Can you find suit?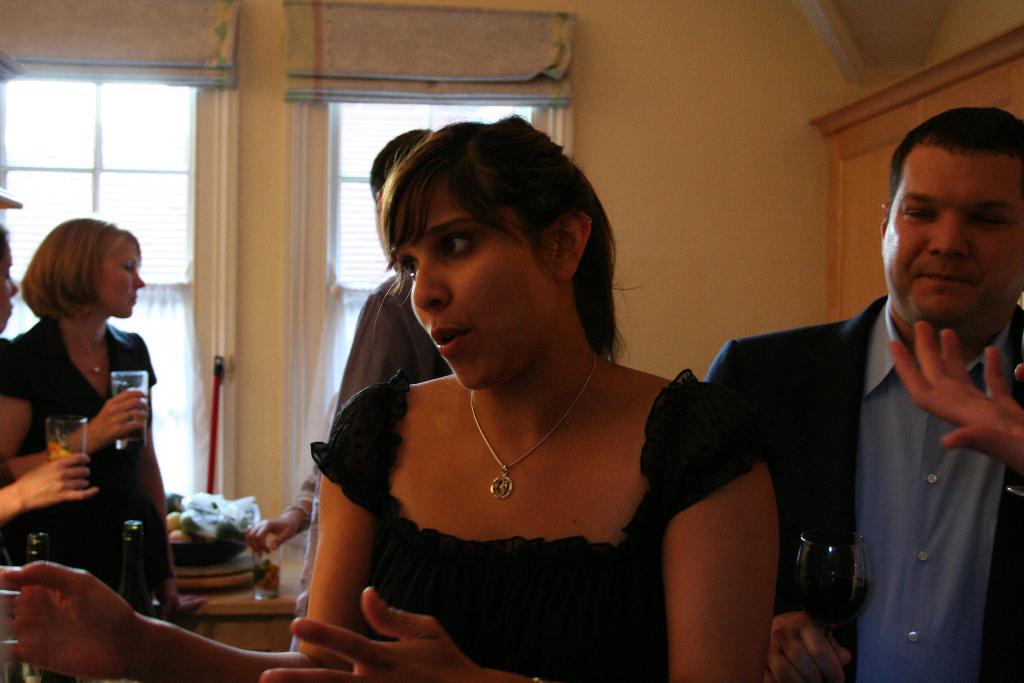
Yes, bounding box: Rect(700, 199, 1019, 675).
